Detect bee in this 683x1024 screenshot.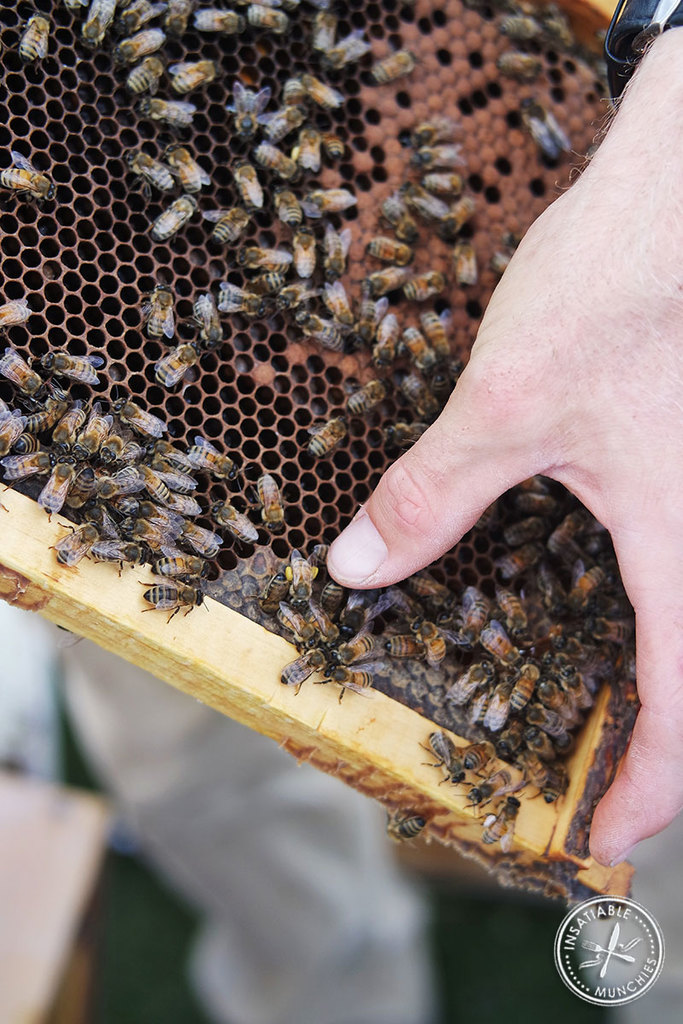
Detection: Rect(495, 543, 548, 585).
